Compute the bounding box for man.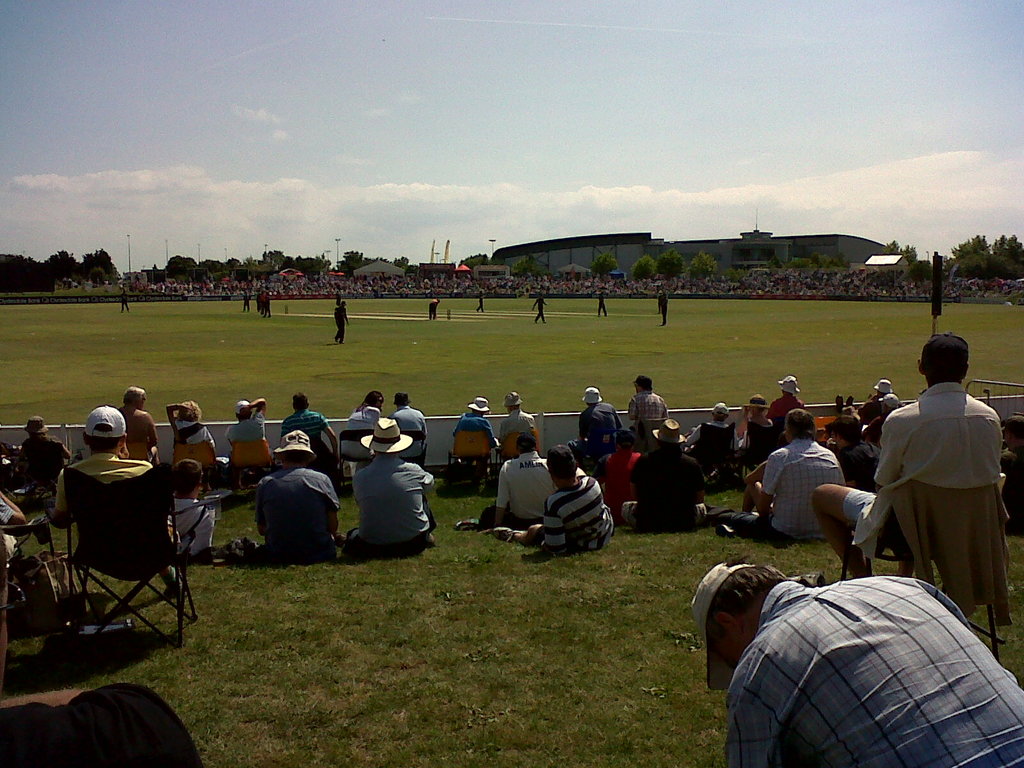
bbox(825, 413, 899, 495).
